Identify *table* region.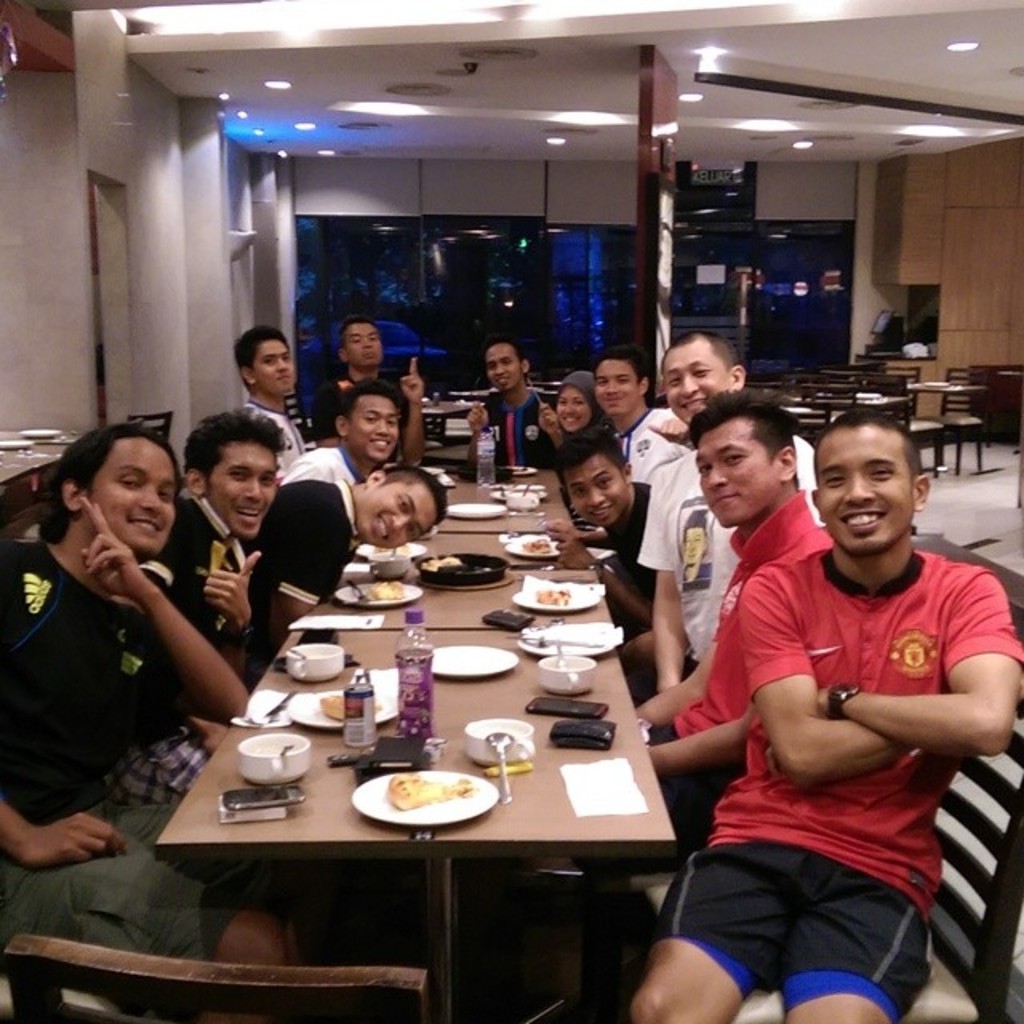
Region: (left=157, top=464, right=675, bottom=1022).
